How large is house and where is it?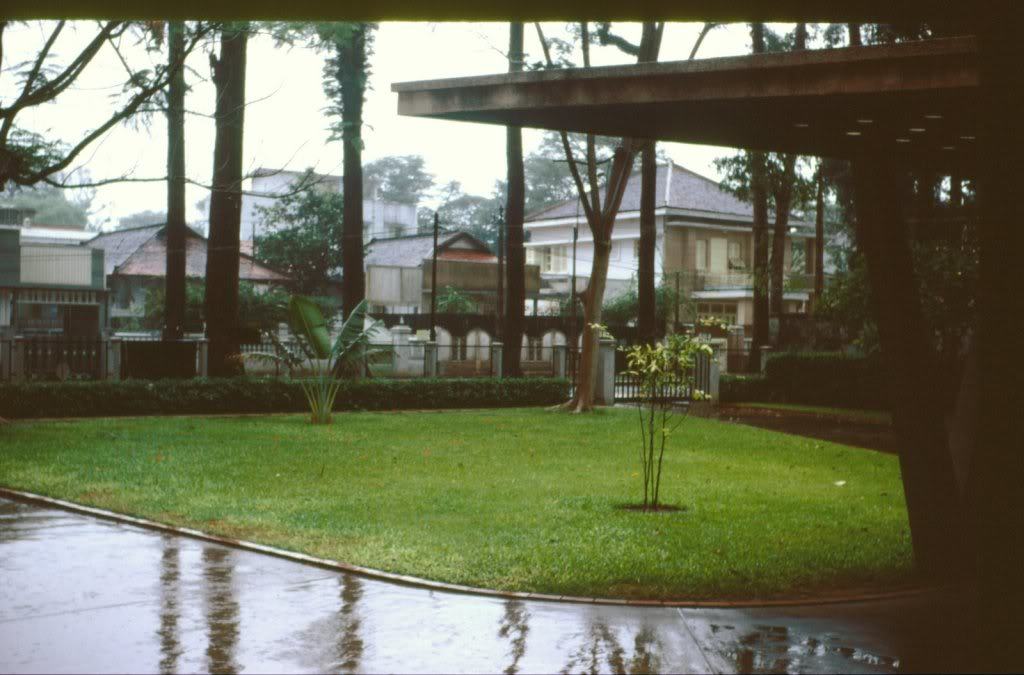
Bounding box: (x1=71, y1=224, x2=284, y2=342).
